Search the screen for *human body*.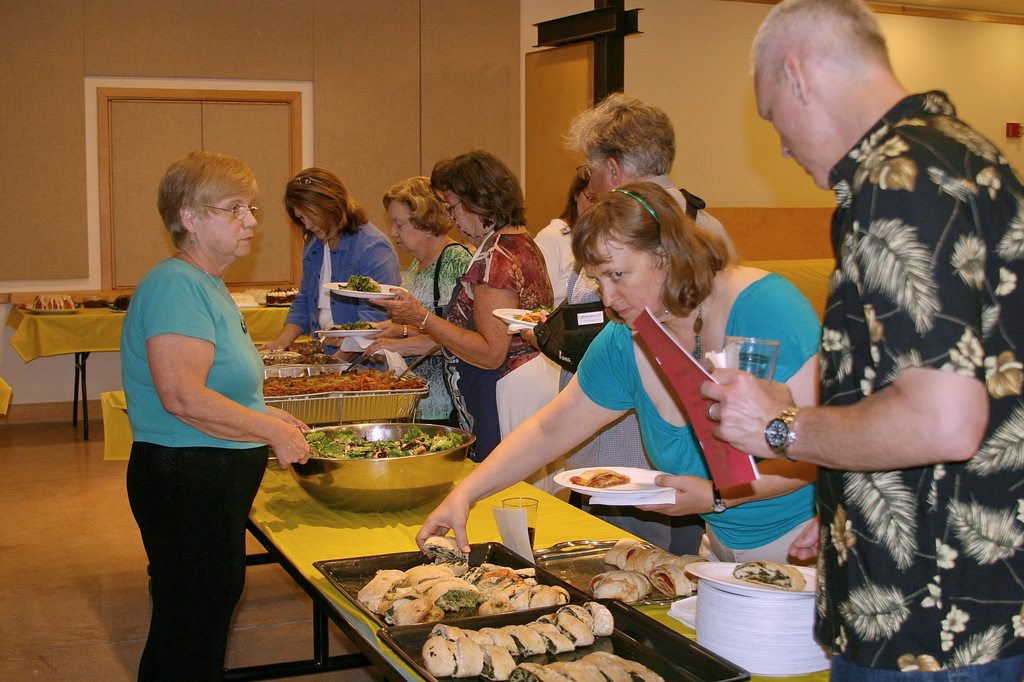
Found at 791 0 1023 678.
